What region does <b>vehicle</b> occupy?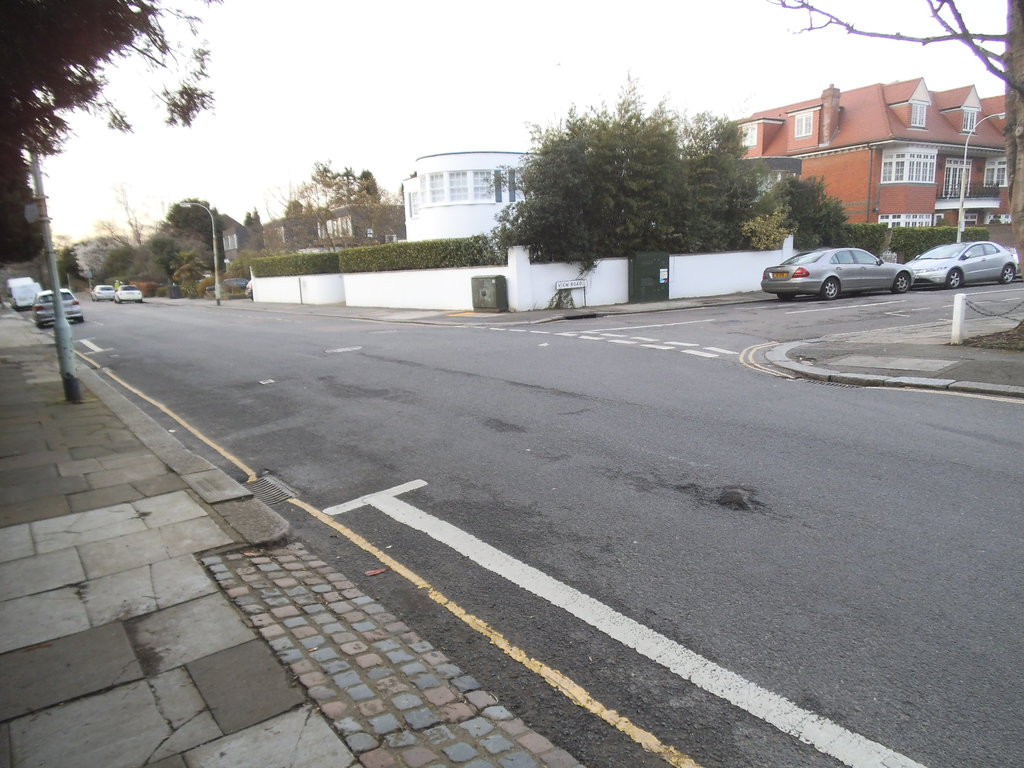
l=904, t=242, r=1017, b=289.
